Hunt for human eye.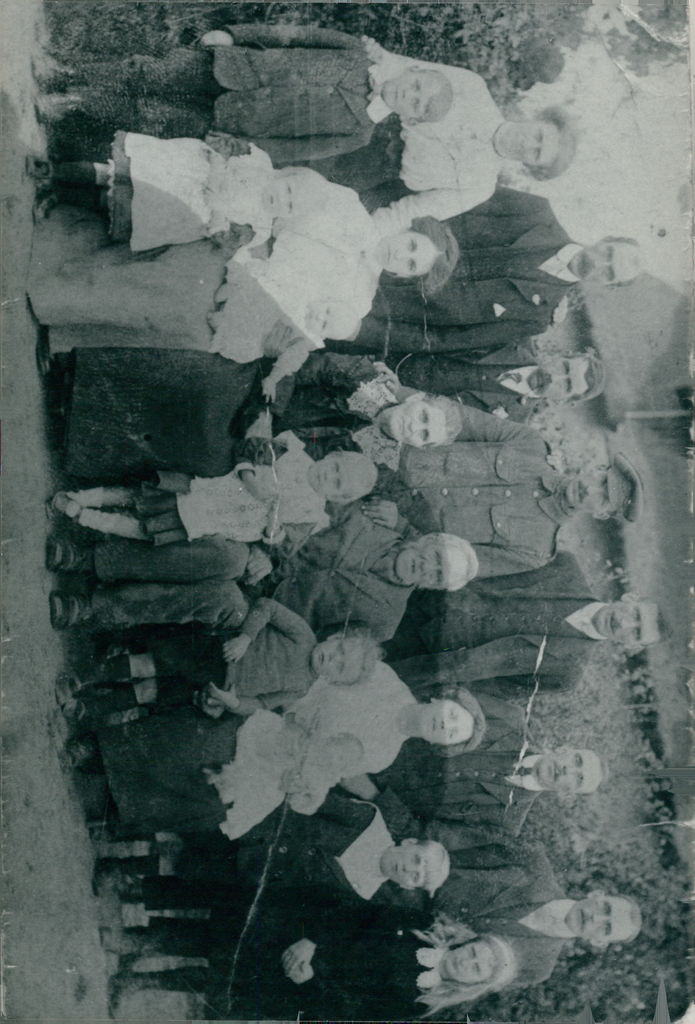
Hunted down at [471, 948, 478, 961].
